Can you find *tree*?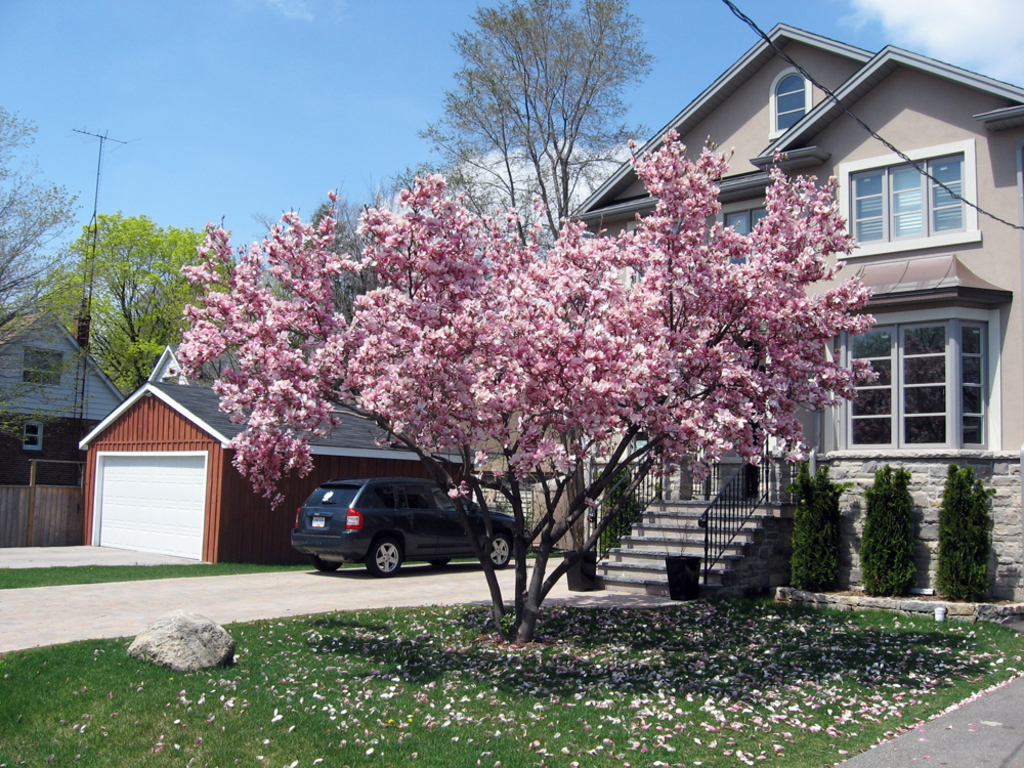
Yes, bounding box: {"left": 390, "top": 0, "right": 655, "bottom": 552}.
